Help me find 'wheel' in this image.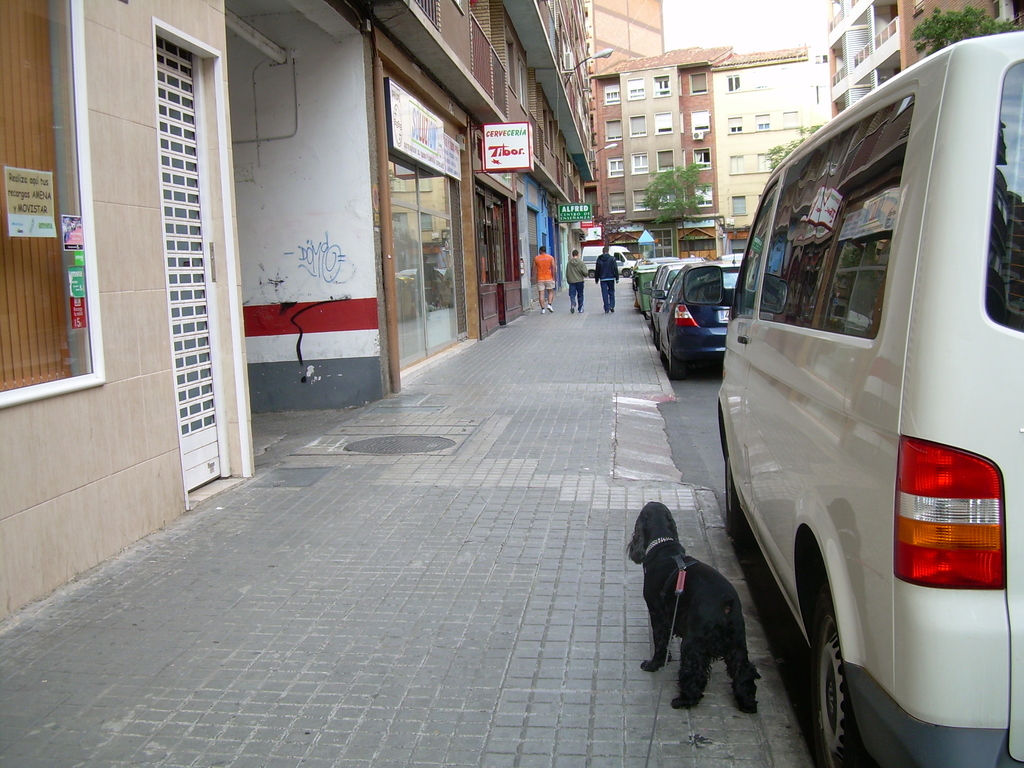
Found it: (668,346,691,381).
